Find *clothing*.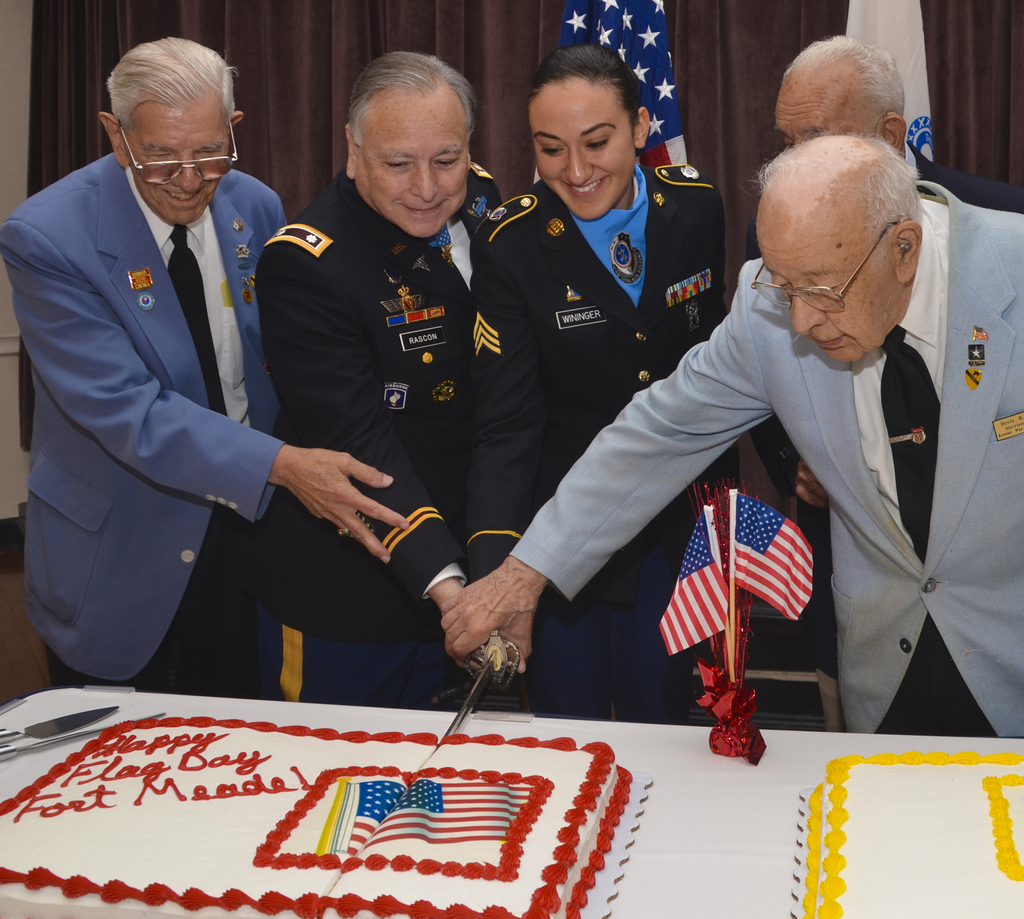
505, 181, 1023, 740.
